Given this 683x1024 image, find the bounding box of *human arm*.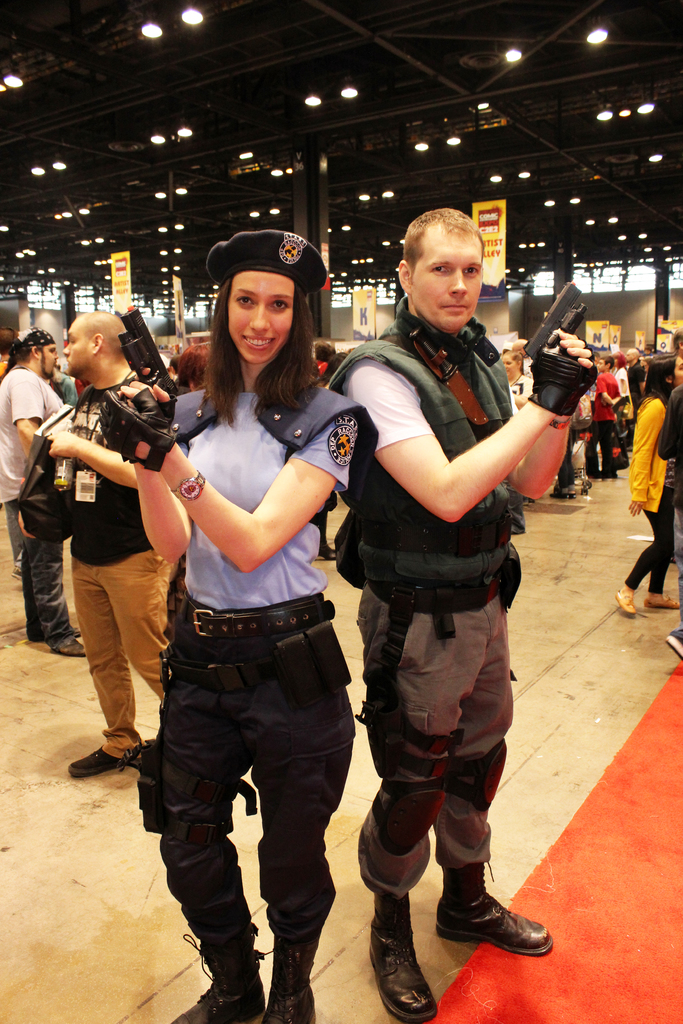
bbox=(54, 428, 140, 488).
